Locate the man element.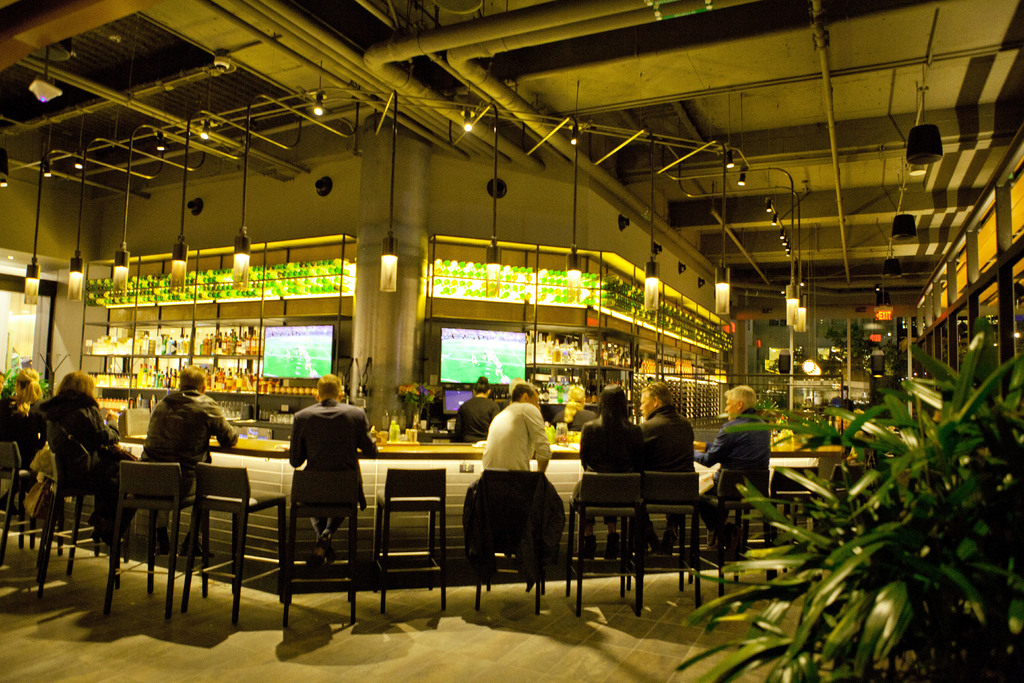
Element bbox: [x1=692, y1=384, x2=769, y2=547].
